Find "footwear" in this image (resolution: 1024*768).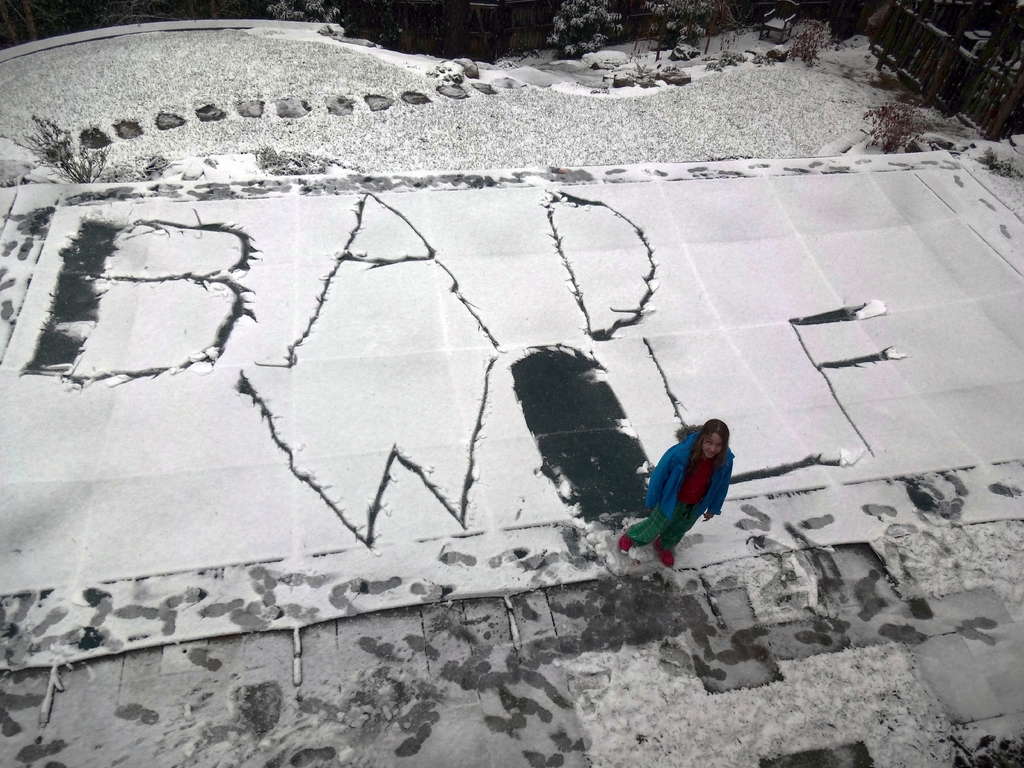
Rect(652, 537, 673, 569).
